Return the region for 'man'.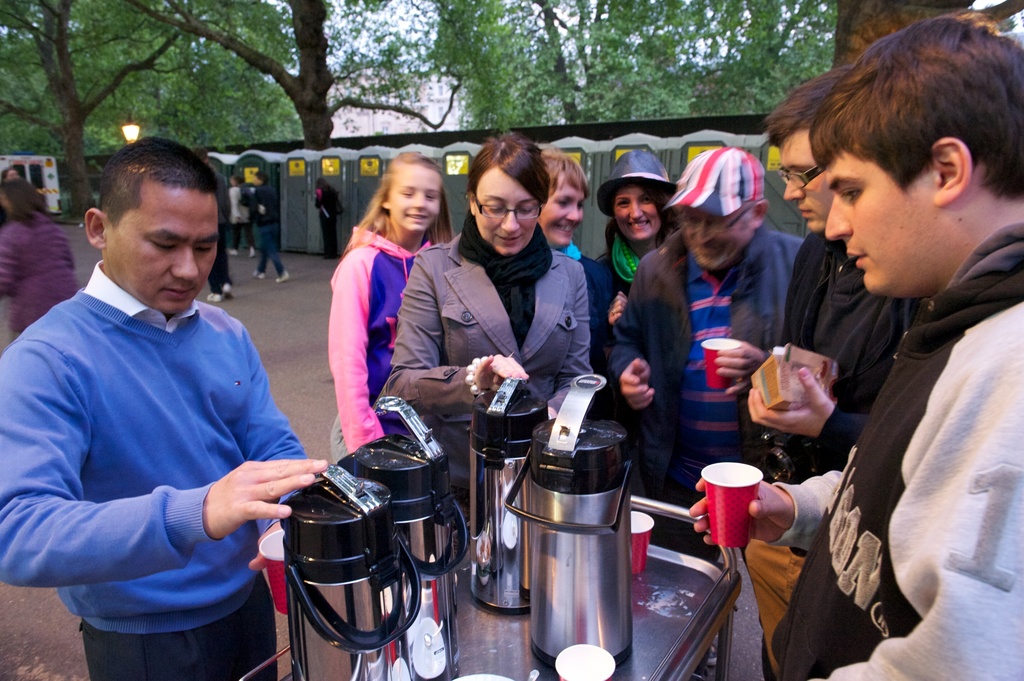
{"left": 253, "top": 168, "right": 284, "bottom": 281}.
